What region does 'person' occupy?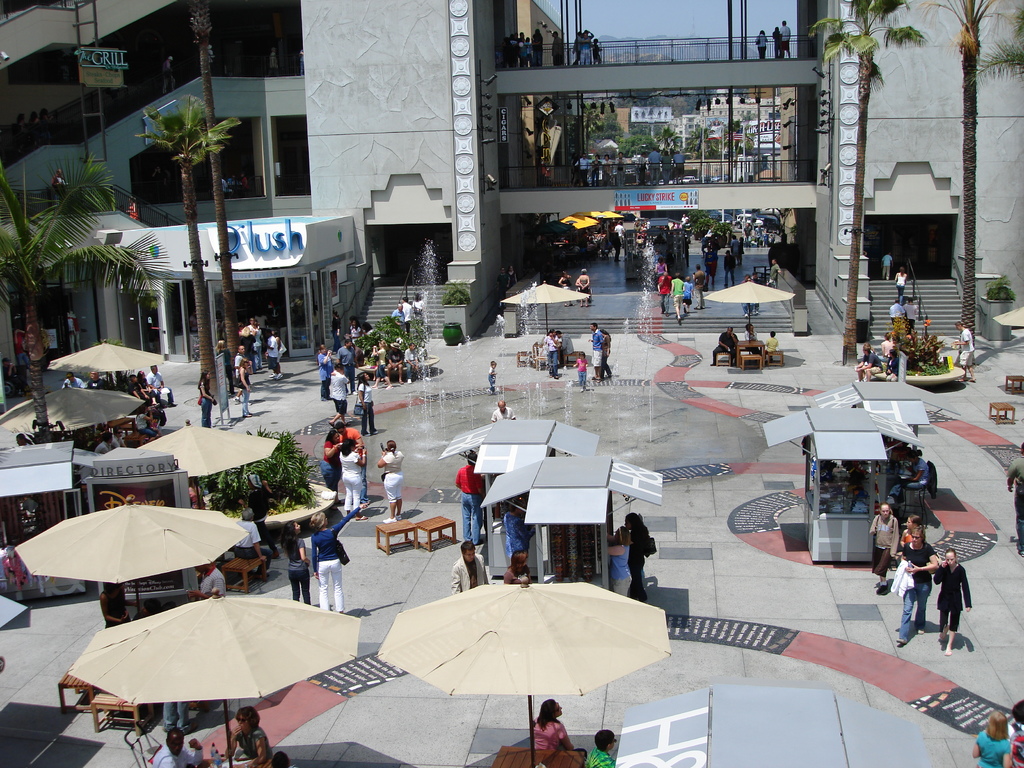
bbox=[42, 106, 54, 150].
